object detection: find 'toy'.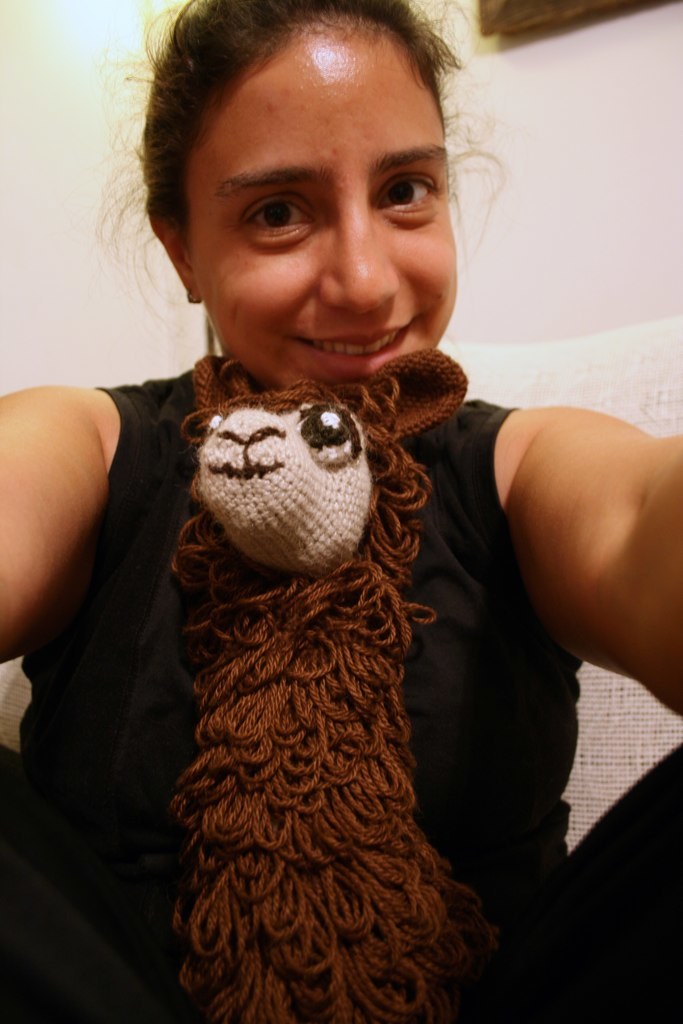
box(131, 272, 529, 1011).
